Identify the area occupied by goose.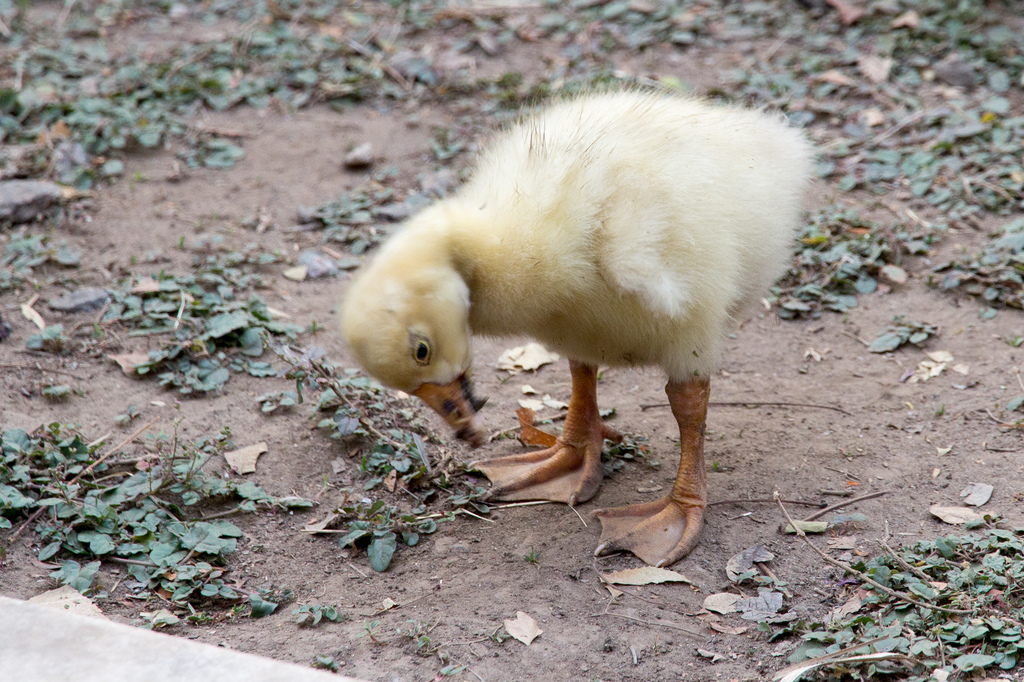
Area: pyautogui.locateOnScreen(341, 83, 813, 566).
